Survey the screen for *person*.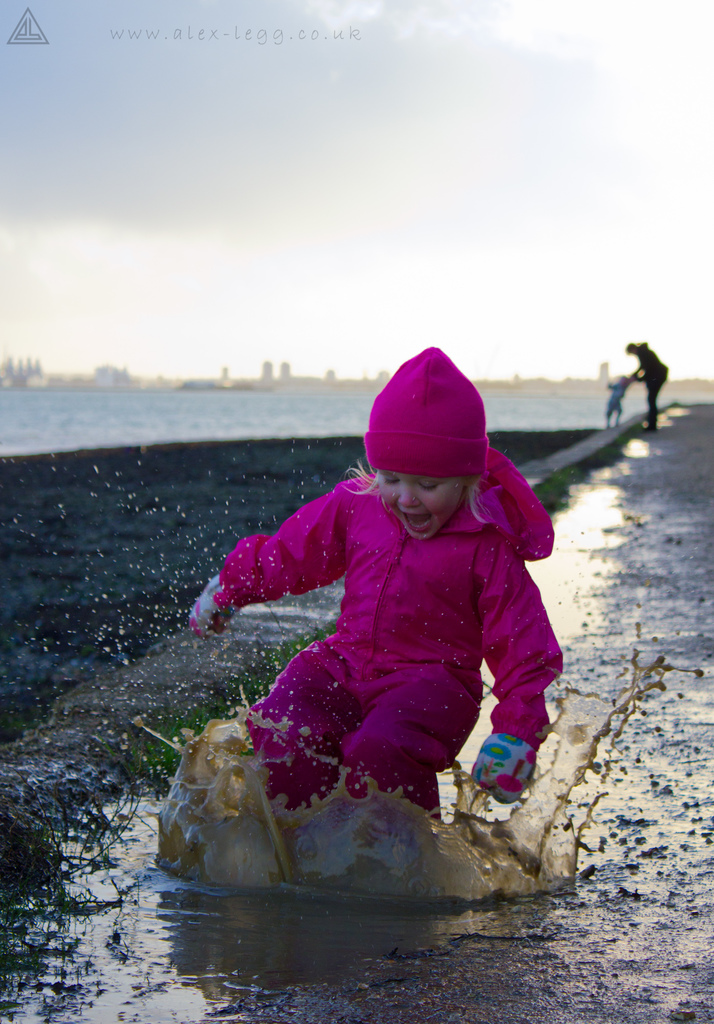
Survey found: <box>185,346,566,841</box>.
